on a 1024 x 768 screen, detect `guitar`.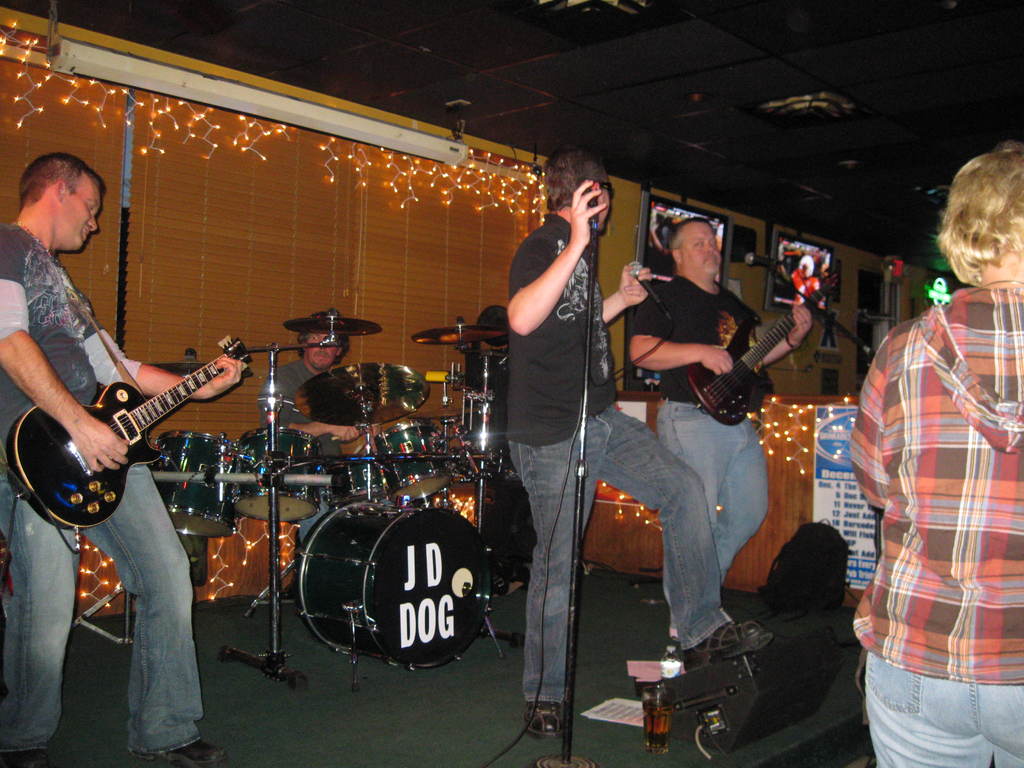
bbox=(2, 333, 258, 531).
